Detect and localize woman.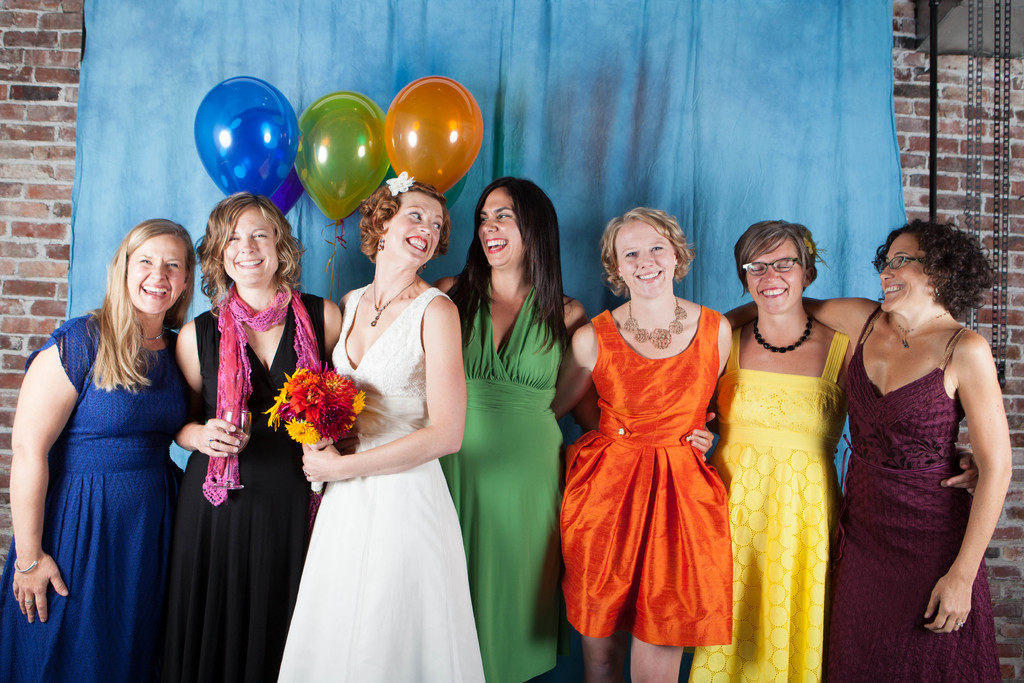
Localized at [x1=552, y1=206, x2=737, y2=682].
